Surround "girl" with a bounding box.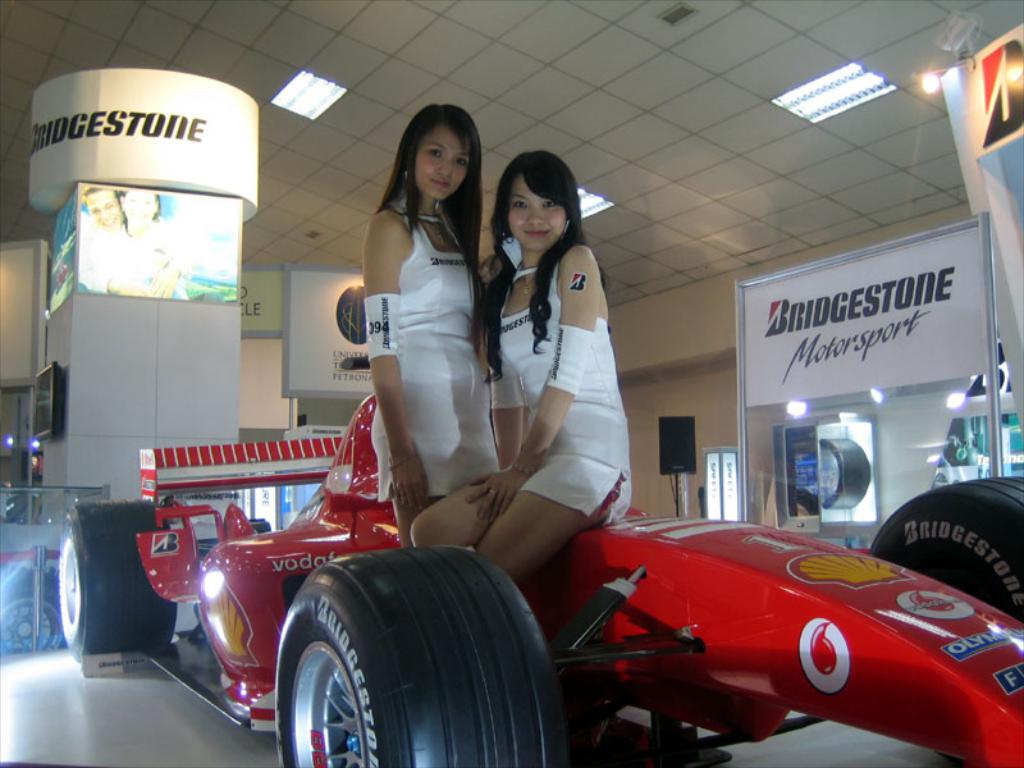
412,151,635,585.
